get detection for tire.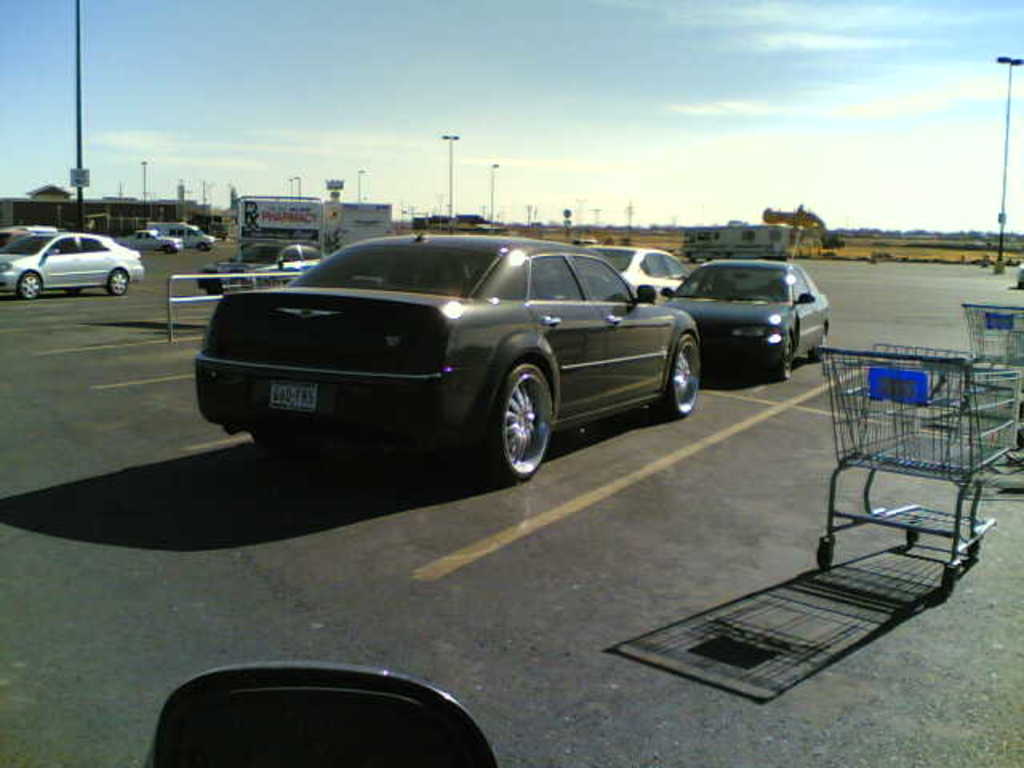
Detection: 818 326 829 358.
